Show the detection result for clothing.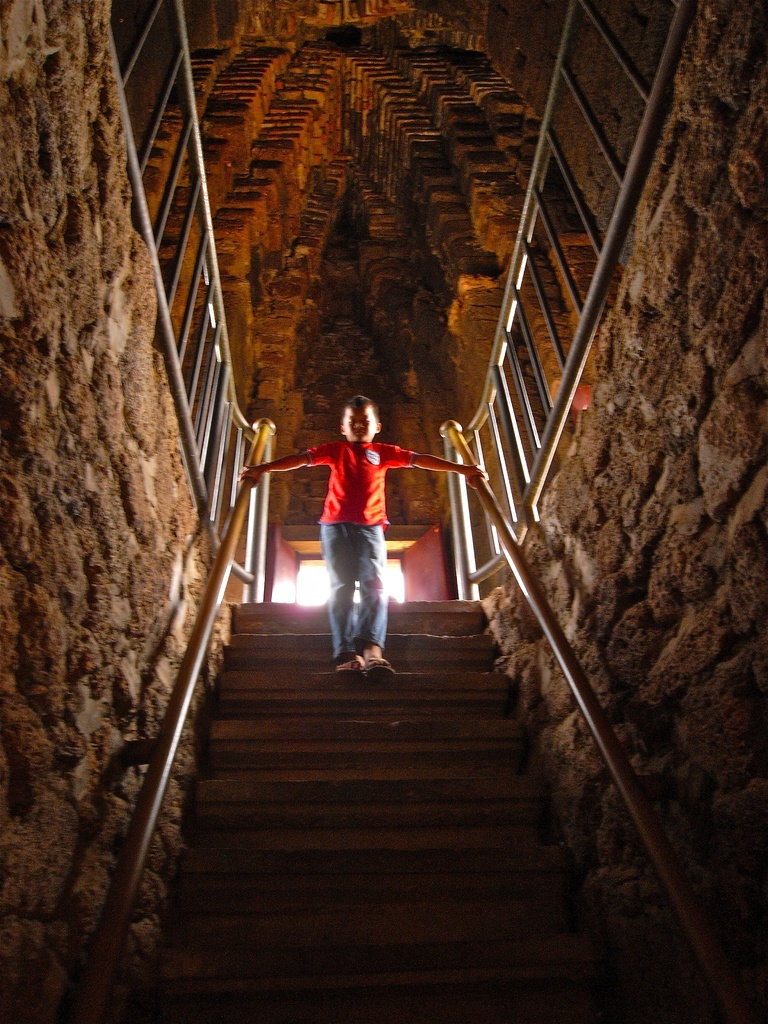
{"left": 302, "top": 439, "right": 422, "bottom": 662}.
